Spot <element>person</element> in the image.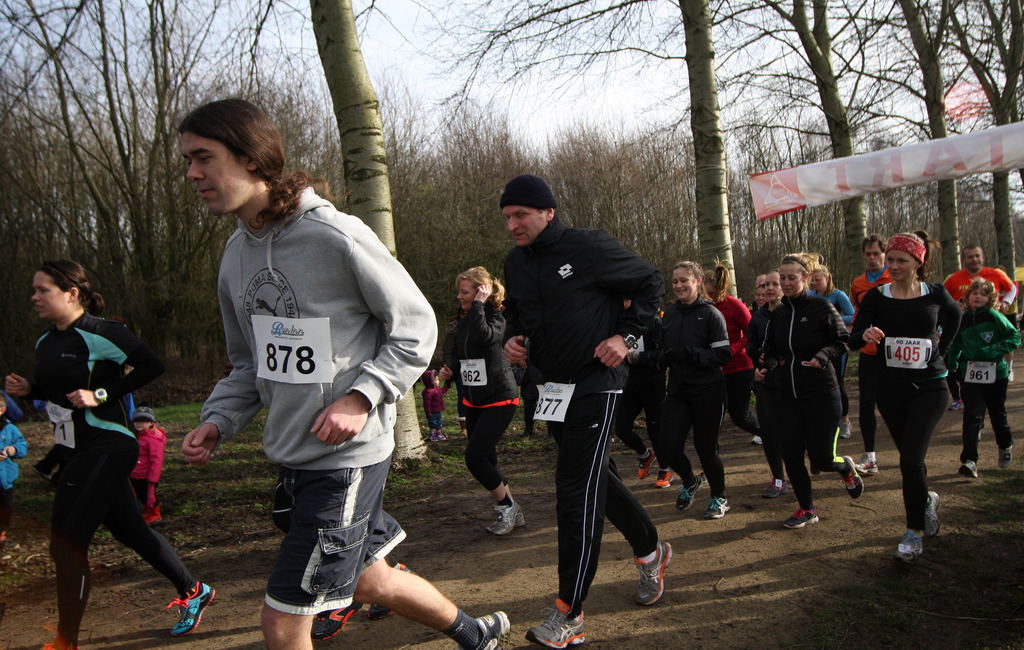
<element>person</element> found at rect(612, 291, 671, 493).
